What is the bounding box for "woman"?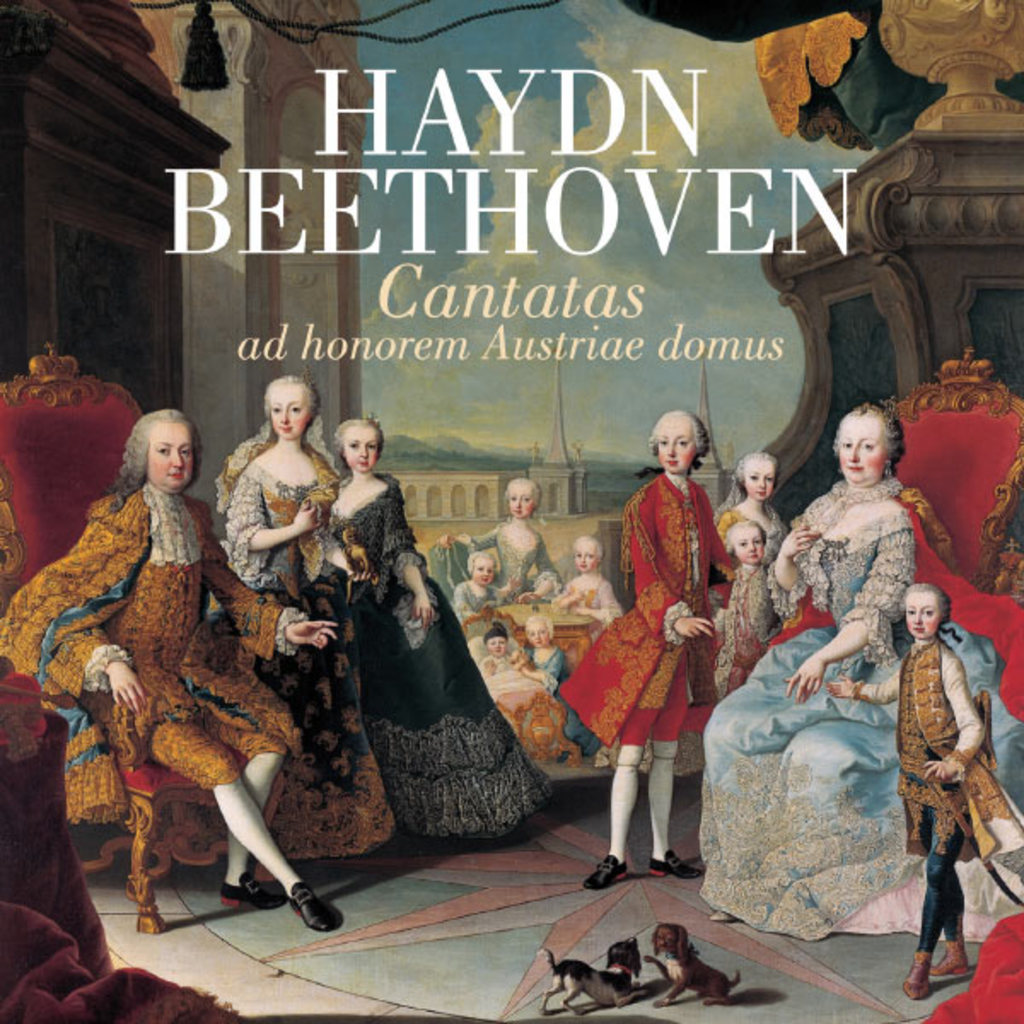
box=[422, 457, 573, 620].
